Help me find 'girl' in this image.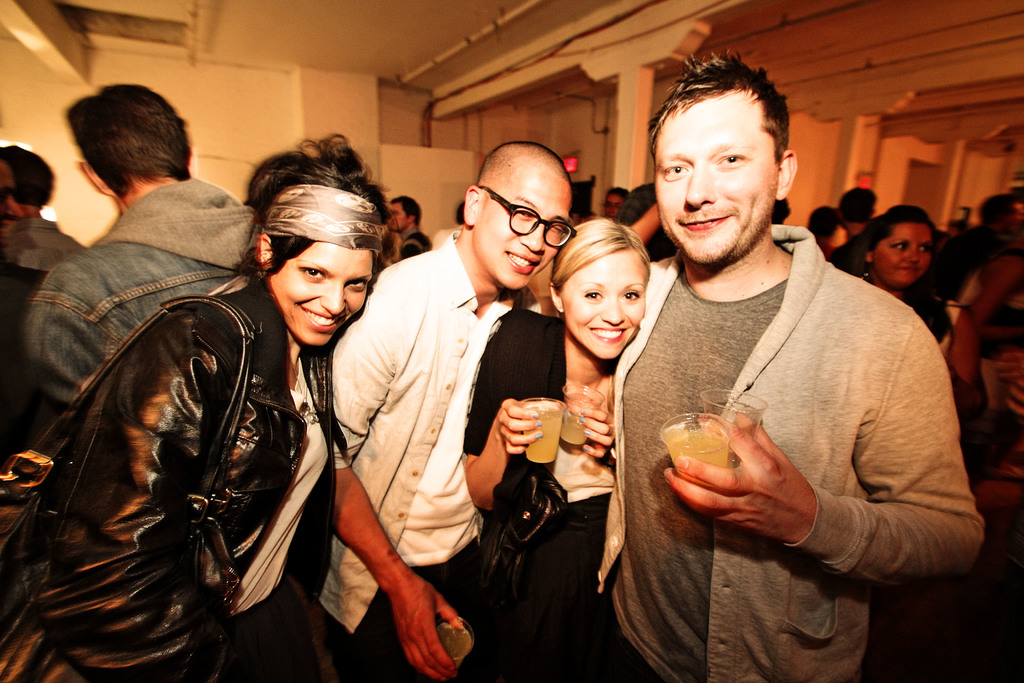
Found it: box(461, 217, 649, 682).
